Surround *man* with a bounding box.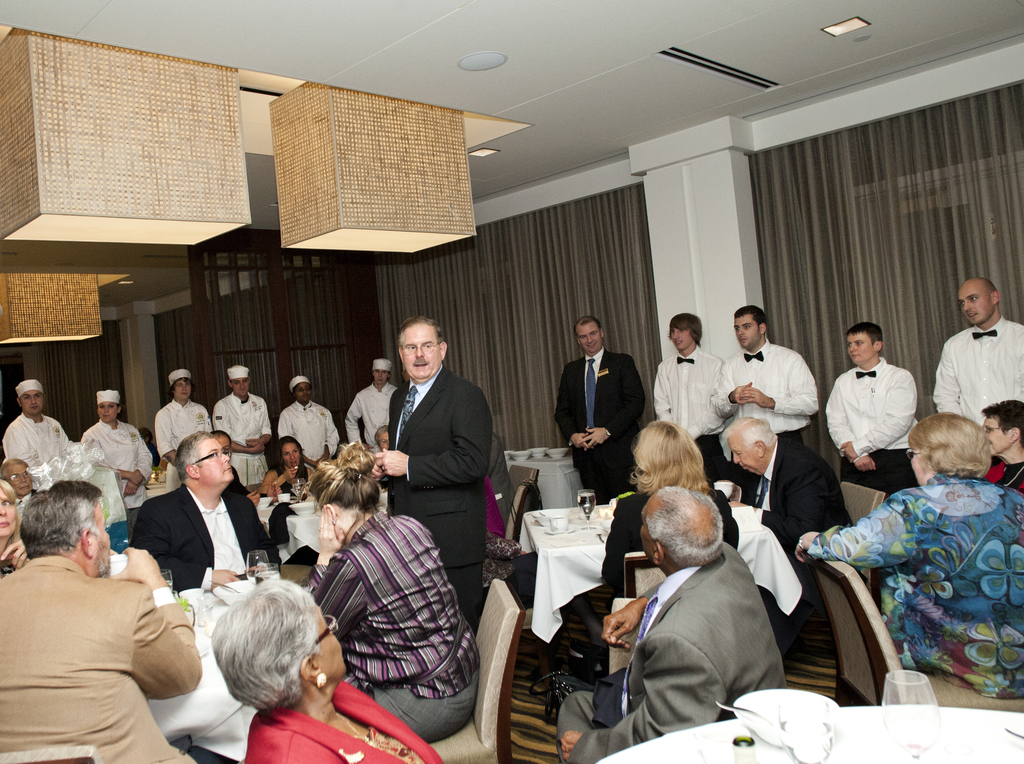
crop(0, 475, 201, 763).
